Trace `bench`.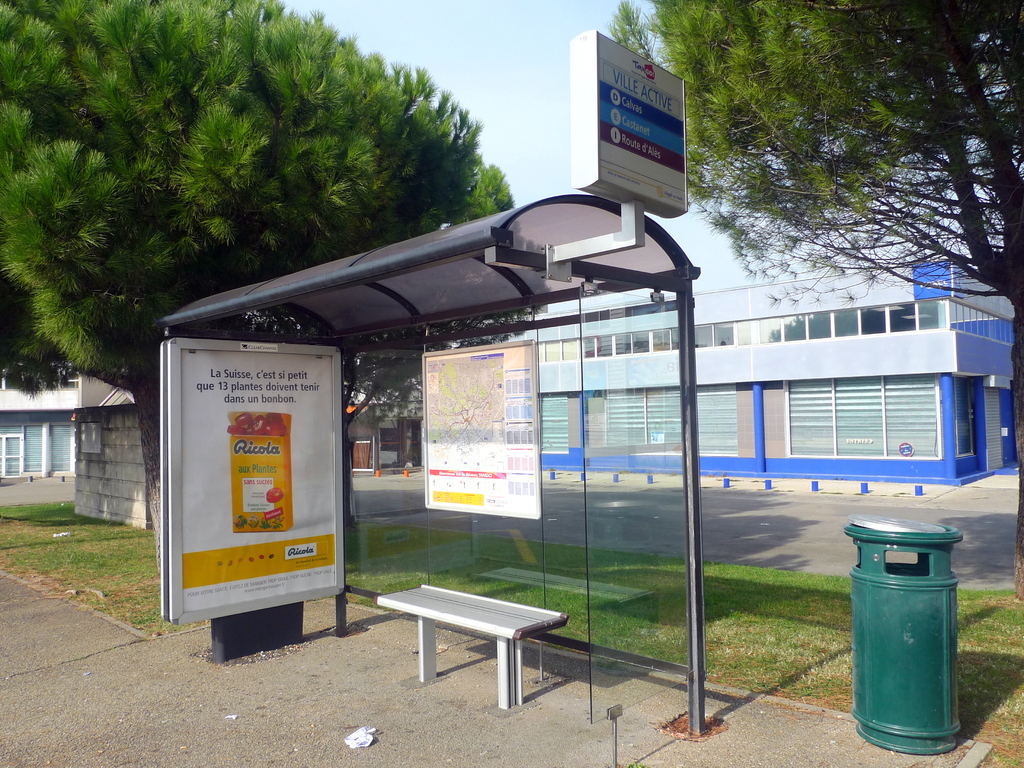
Traced to pyautogui.locateOnScreen(364, 580, 564, 710).
